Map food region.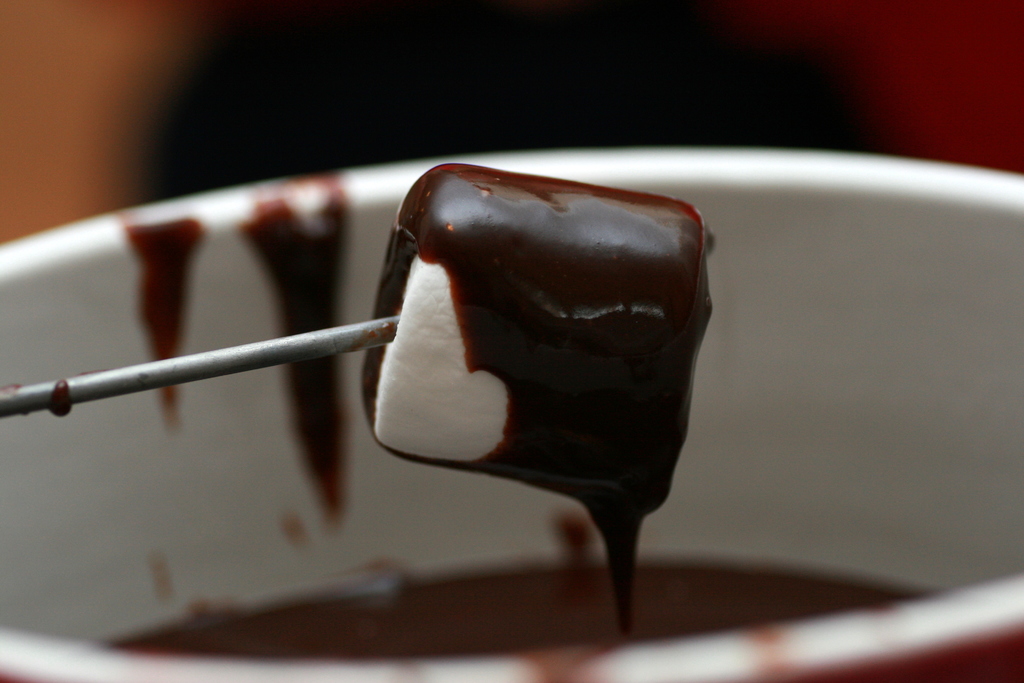
Mapped to select_region(355, 166, 719, 577).
